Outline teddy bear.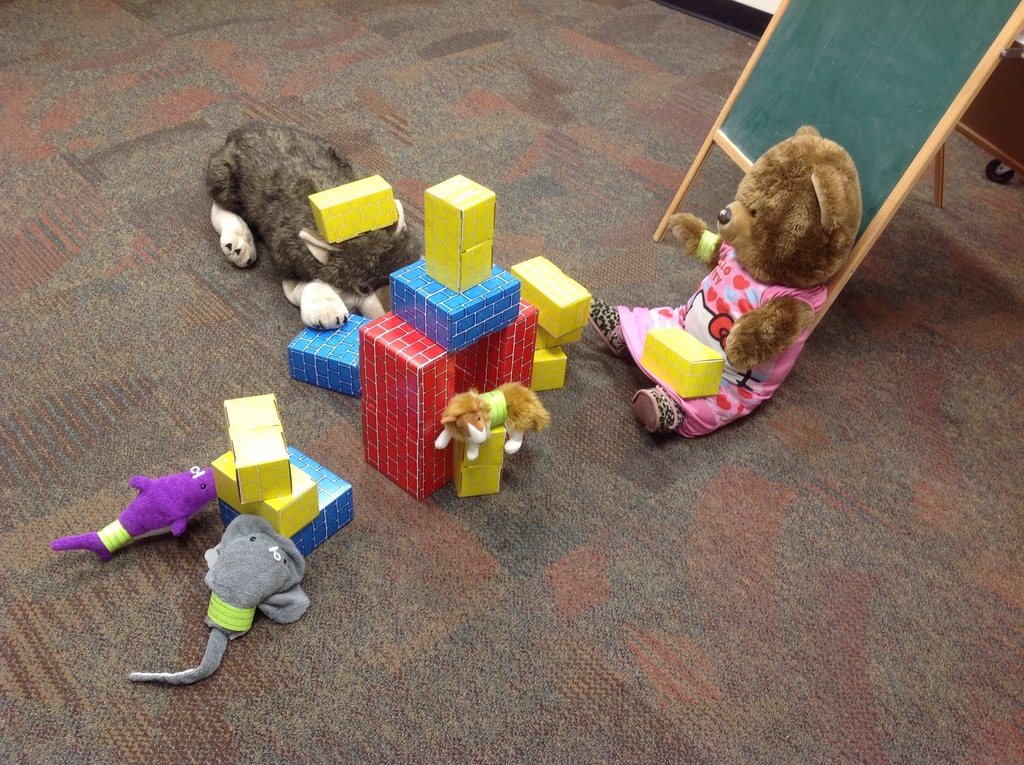
Outline: left=584, top=122, right=864, bottom=440.
